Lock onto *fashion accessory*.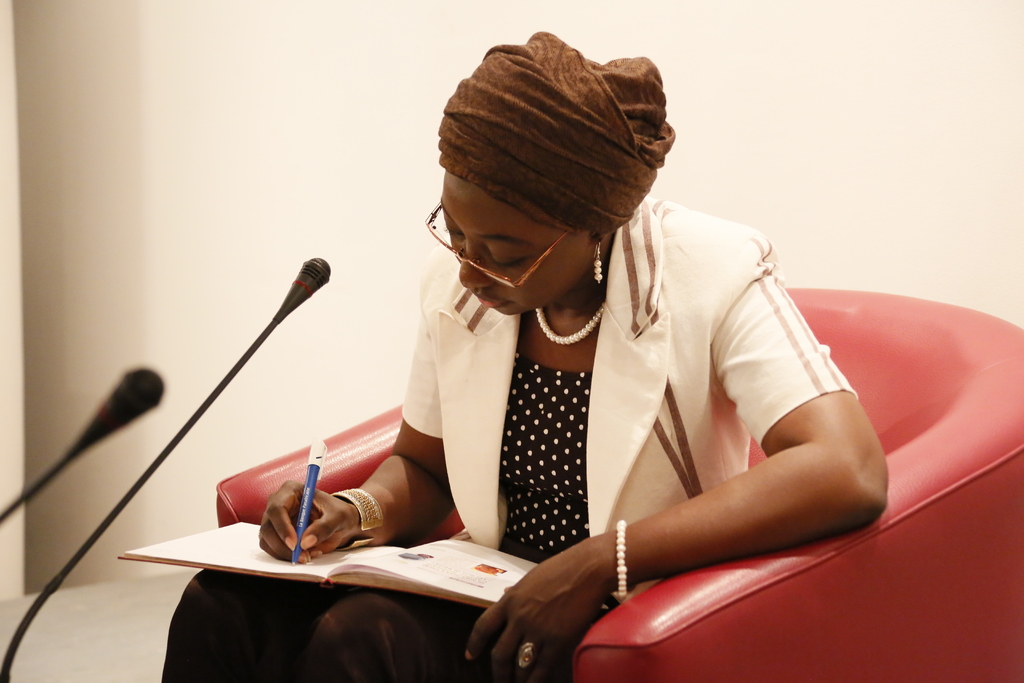
Locked: rect(332, 488, 385, 552).
